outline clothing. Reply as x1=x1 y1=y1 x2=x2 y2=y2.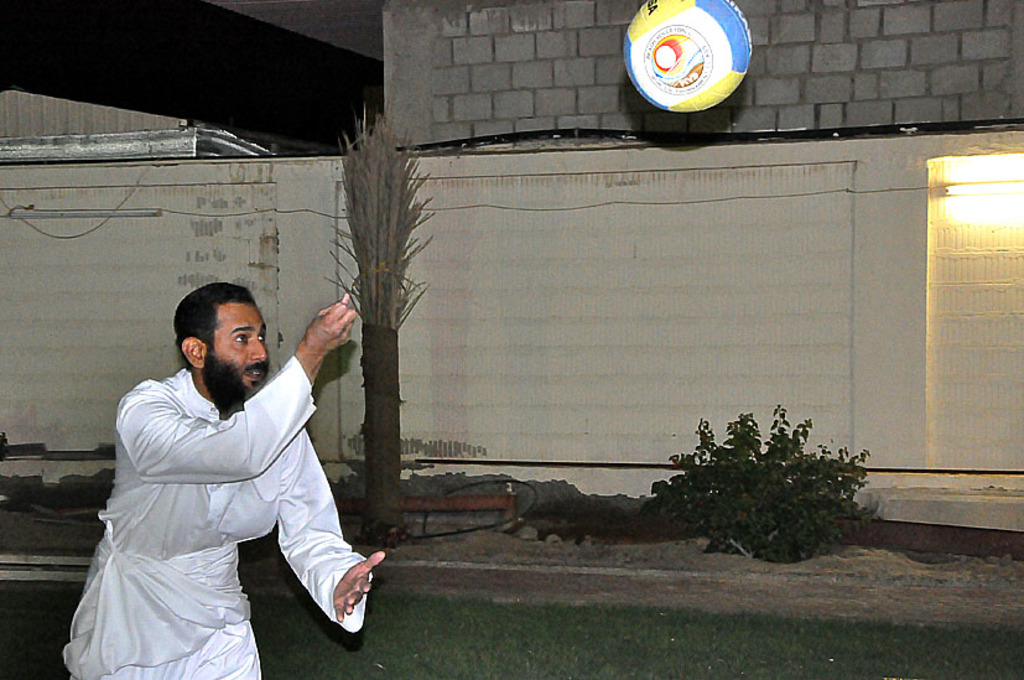
x1=53 y1=339 x2=357 y2=664.
